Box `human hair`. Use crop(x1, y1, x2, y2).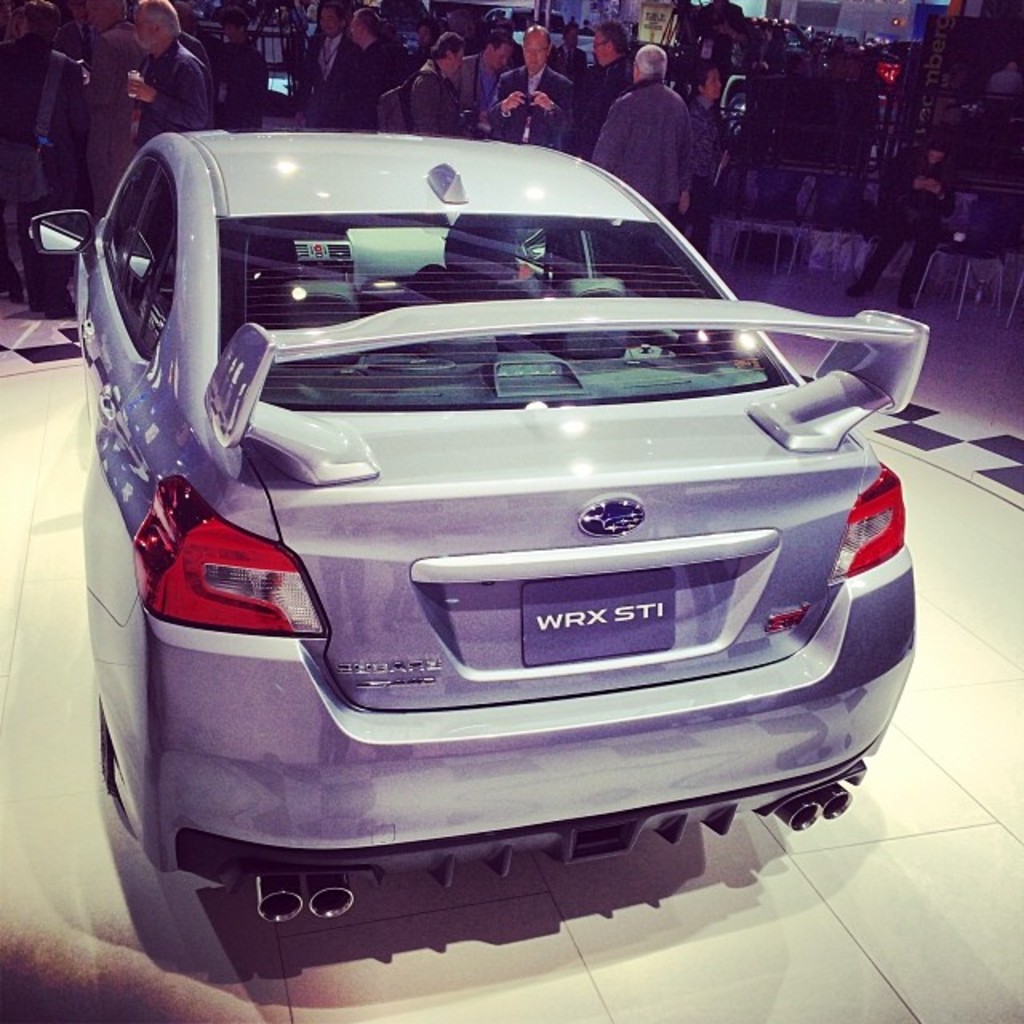
crop(426, 27, 467, 59).
